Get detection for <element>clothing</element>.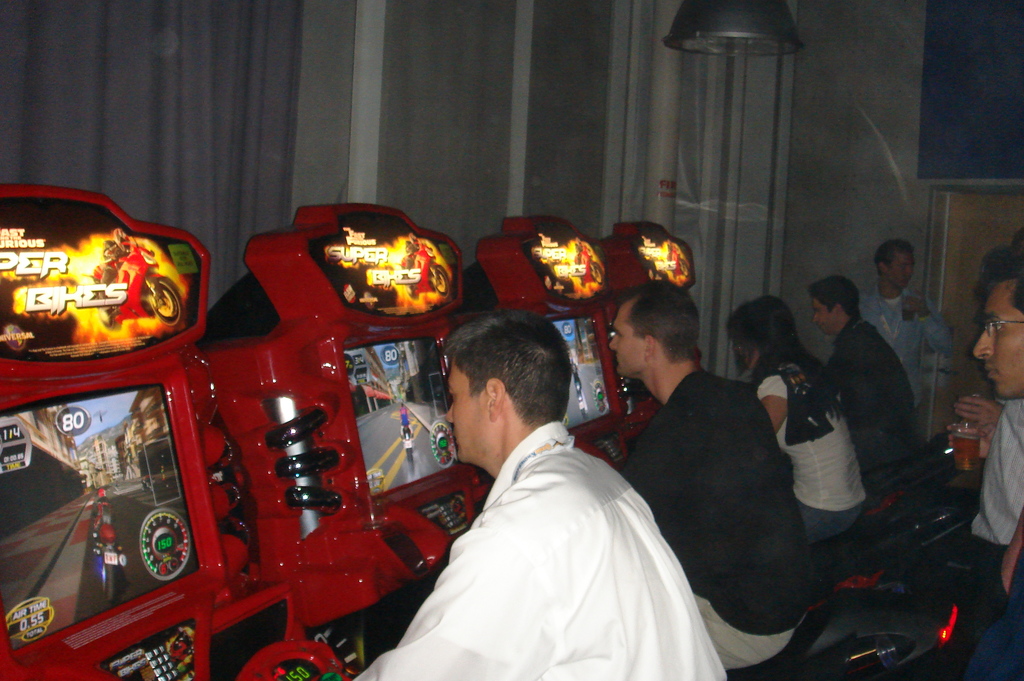
Detection: bbox(829, 319, 924, 477).
